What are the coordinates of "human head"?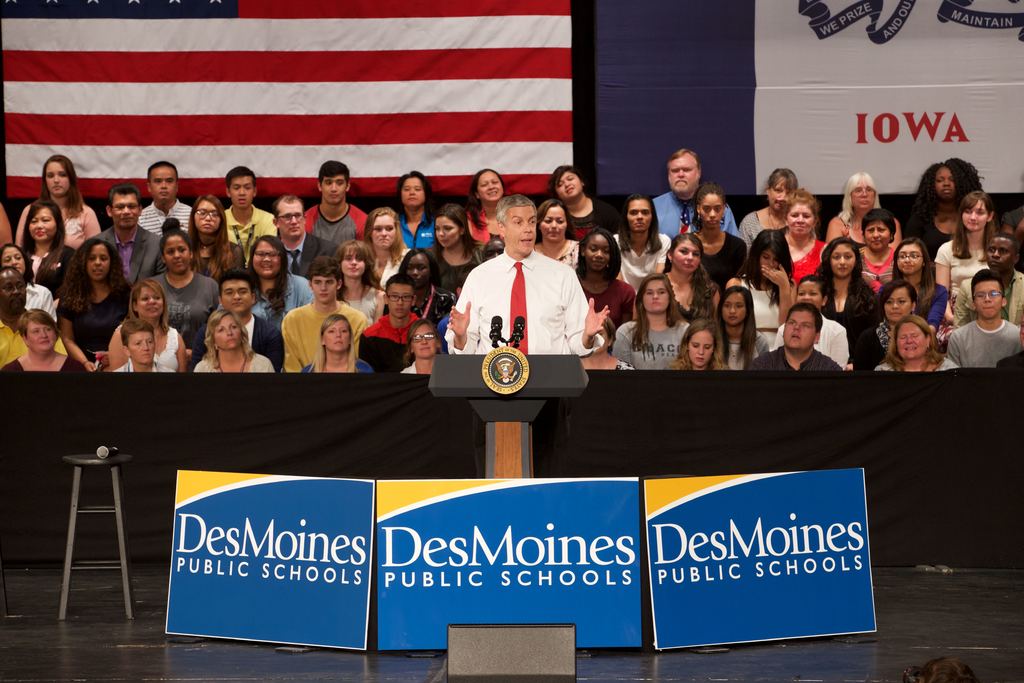
(819, 237, 862, 281).
